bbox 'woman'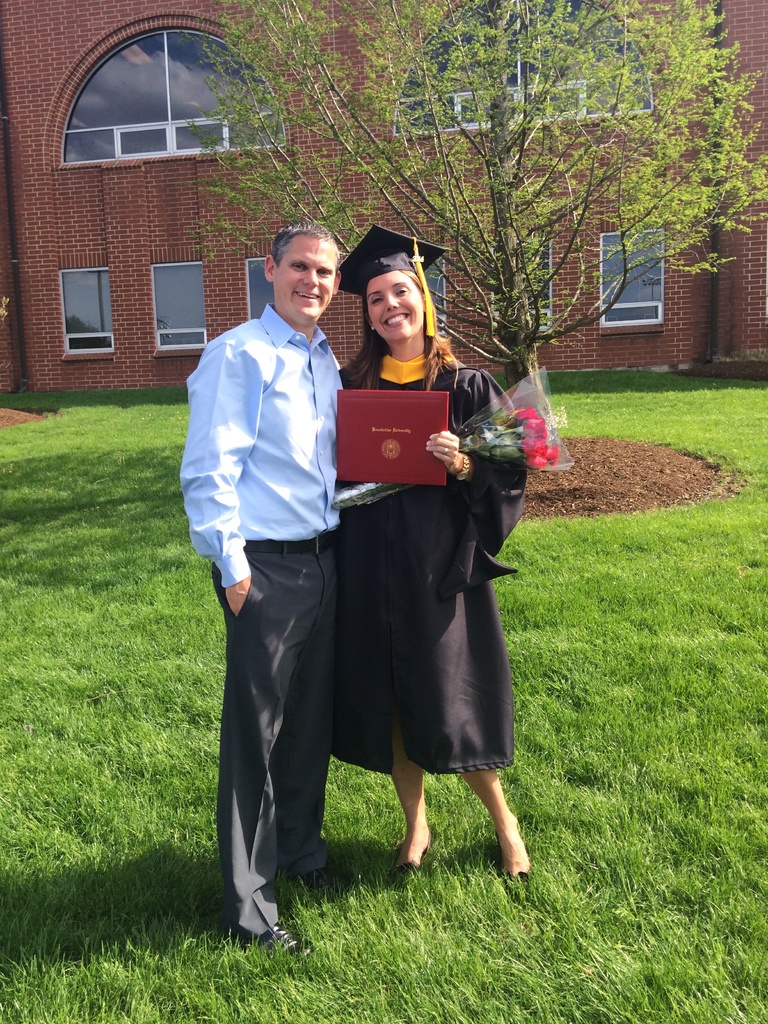
(333,230,536,879)
